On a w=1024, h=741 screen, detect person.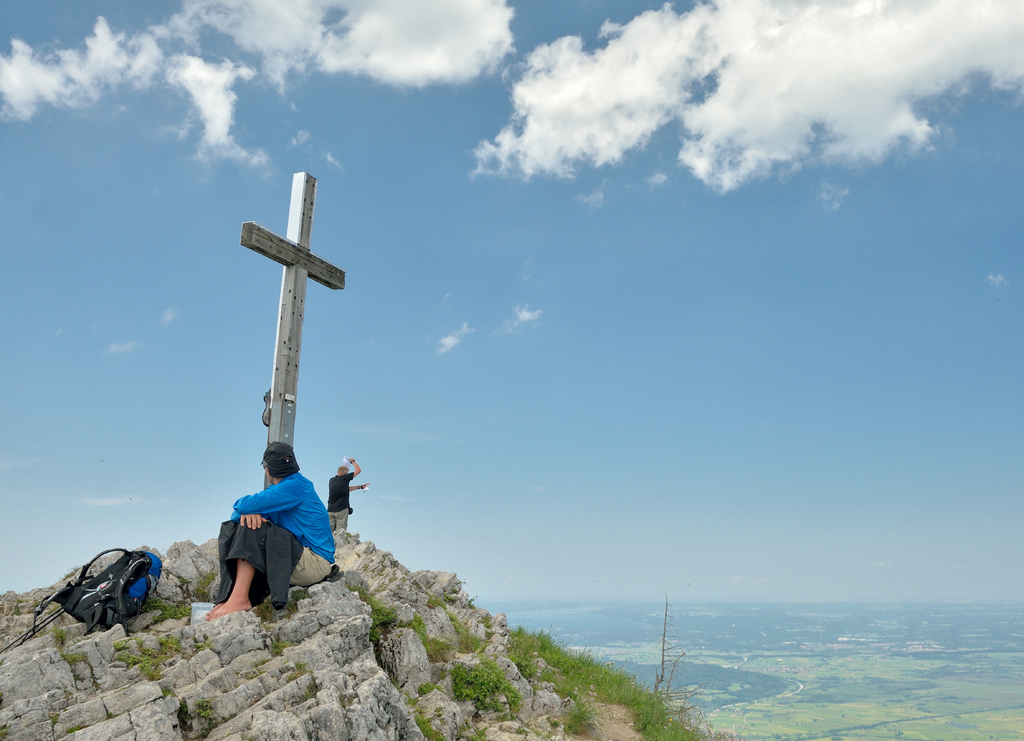
Rect(205, 443, 330, 624).
